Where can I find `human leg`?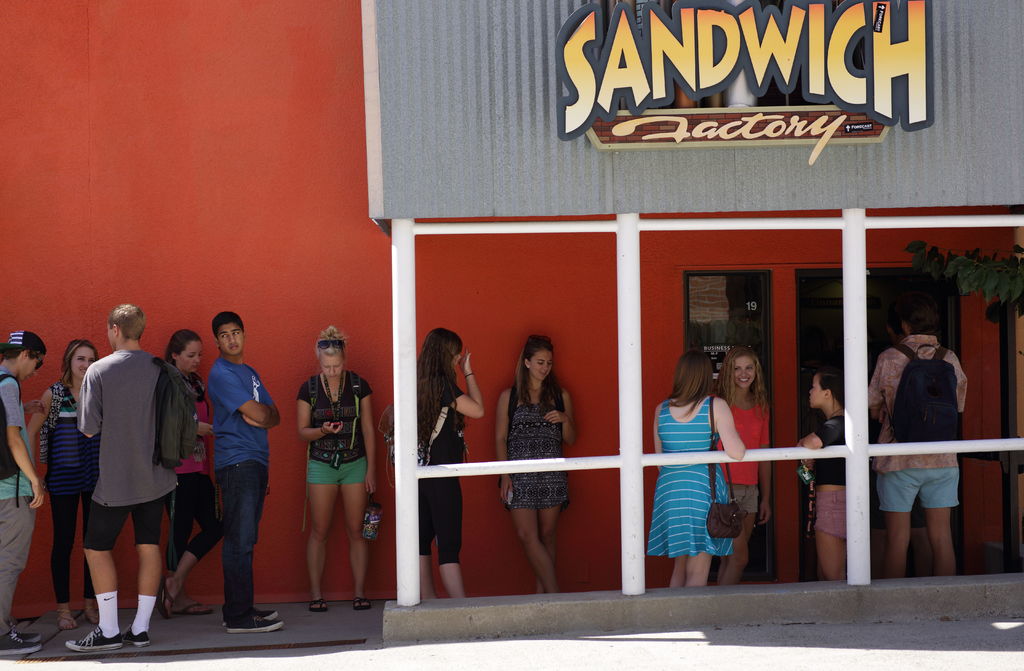
You can find it at (x1=680, y1=492, x2=720, y2=590).
